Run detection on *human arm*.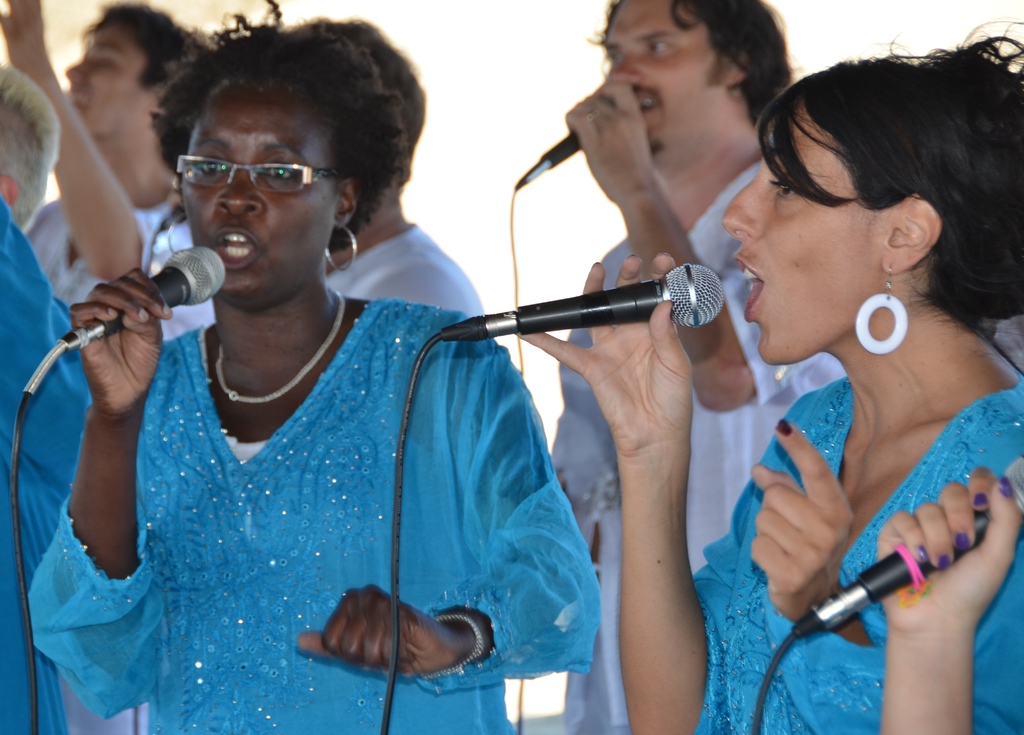
Result: (x1=746, y1=397, x2=1021, y2=734).
